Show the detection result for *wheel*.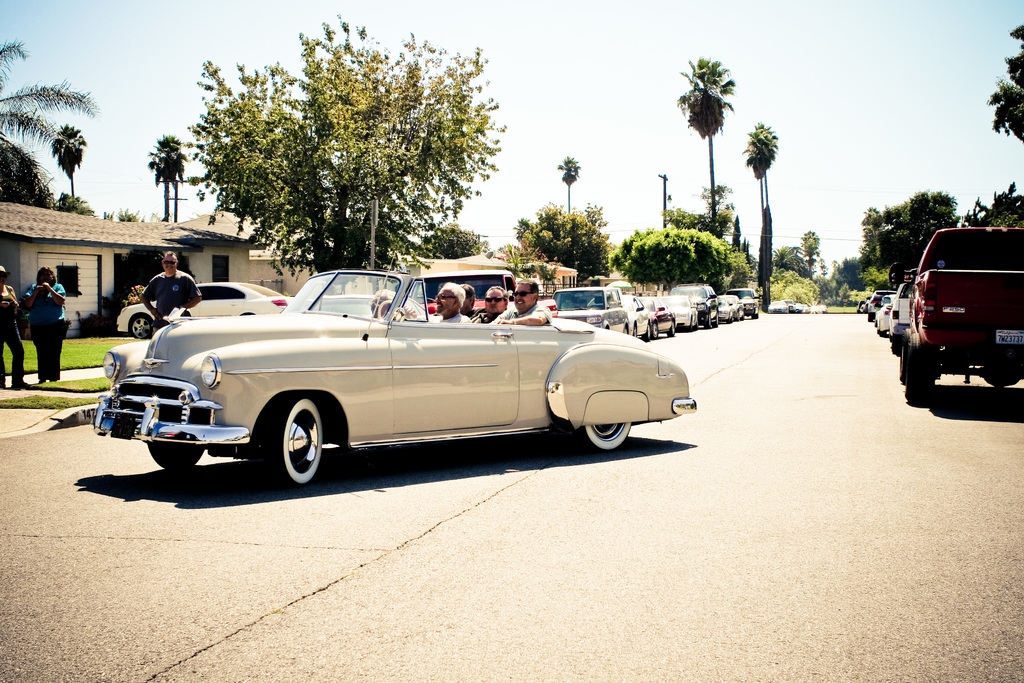
l=666, t=320, r=674, b=336.
